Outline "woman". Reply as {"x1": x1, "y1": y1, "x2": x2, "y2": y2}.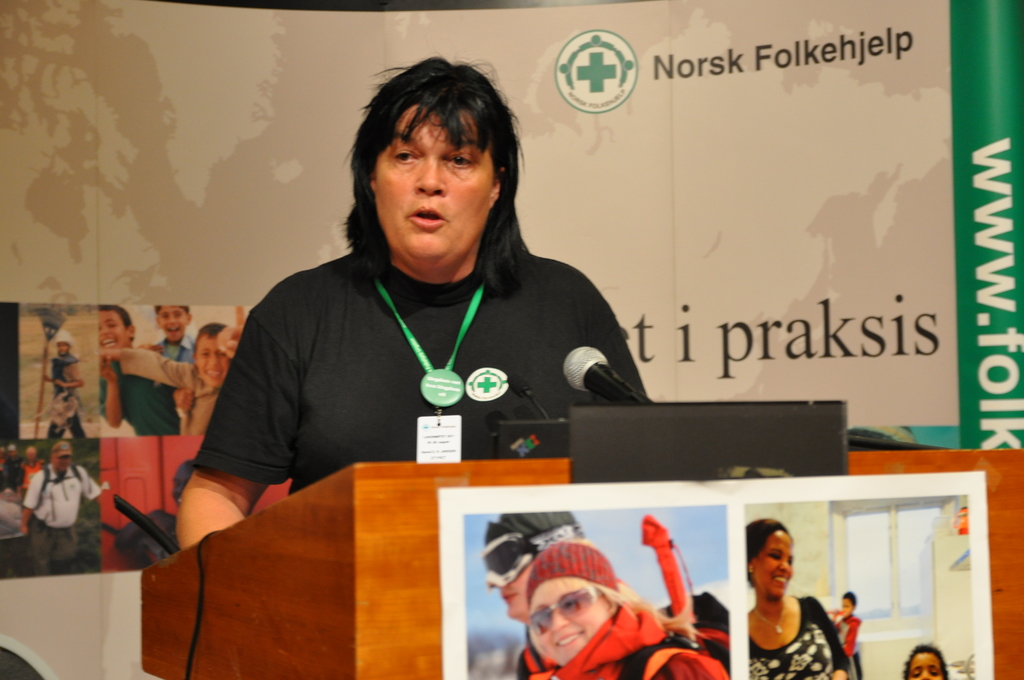
{"x1": 194, "y1": 63, "x2": 664, "y2": 505}.
